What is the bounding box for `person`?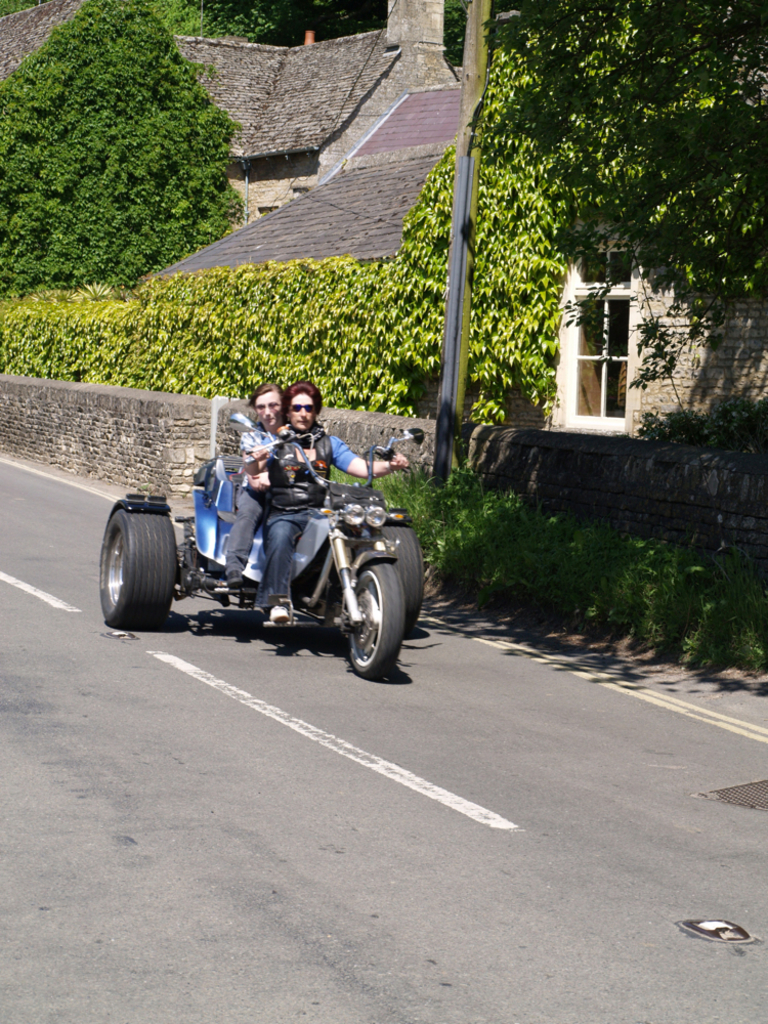
(x1=250, y1=379, x2=409, y2=623).
